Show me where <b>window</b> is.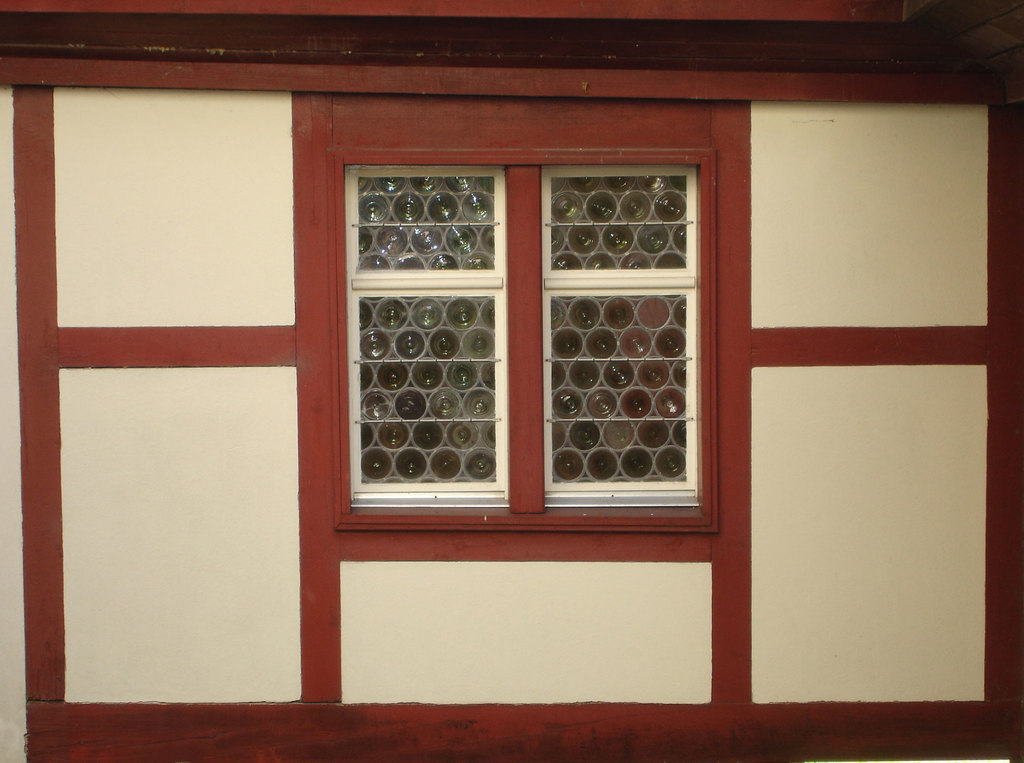
<b>window</b> is at (left=328, top=123, right=749, bottom=547).
